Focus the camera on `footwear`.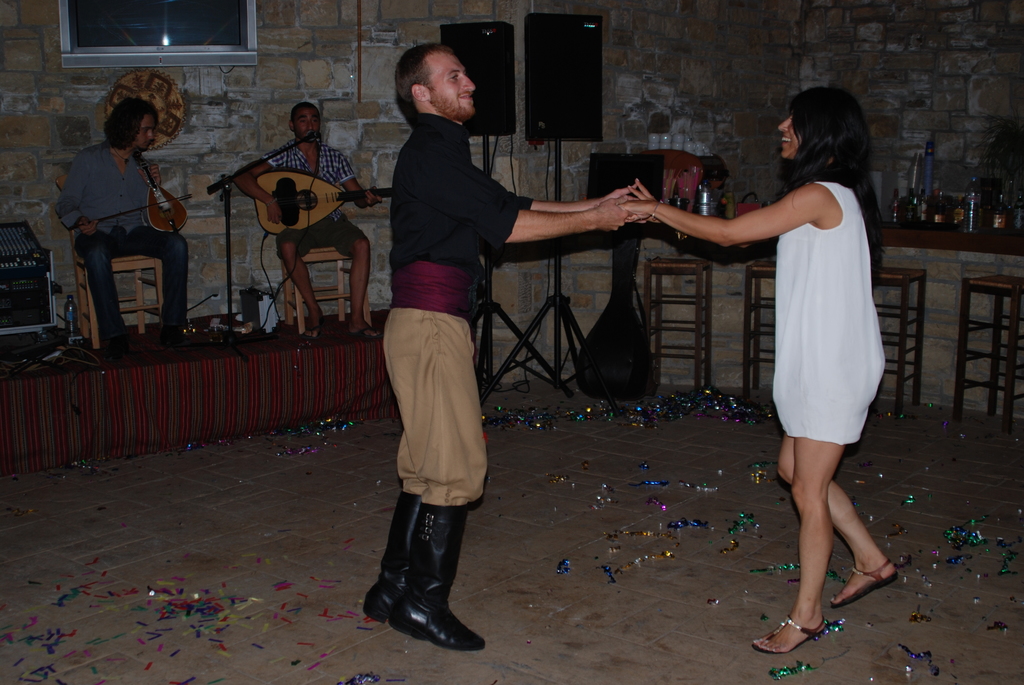
Focus region: 356 489 425 625.
